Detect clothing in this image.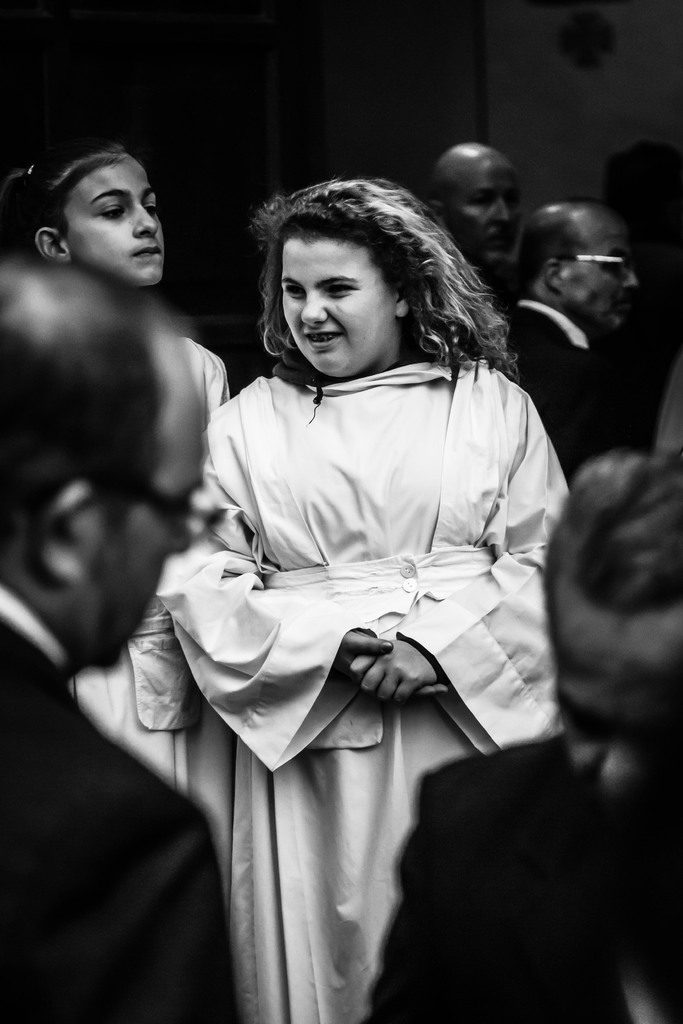
Detection: [left=67, top=332, right=235, bottom=923].
